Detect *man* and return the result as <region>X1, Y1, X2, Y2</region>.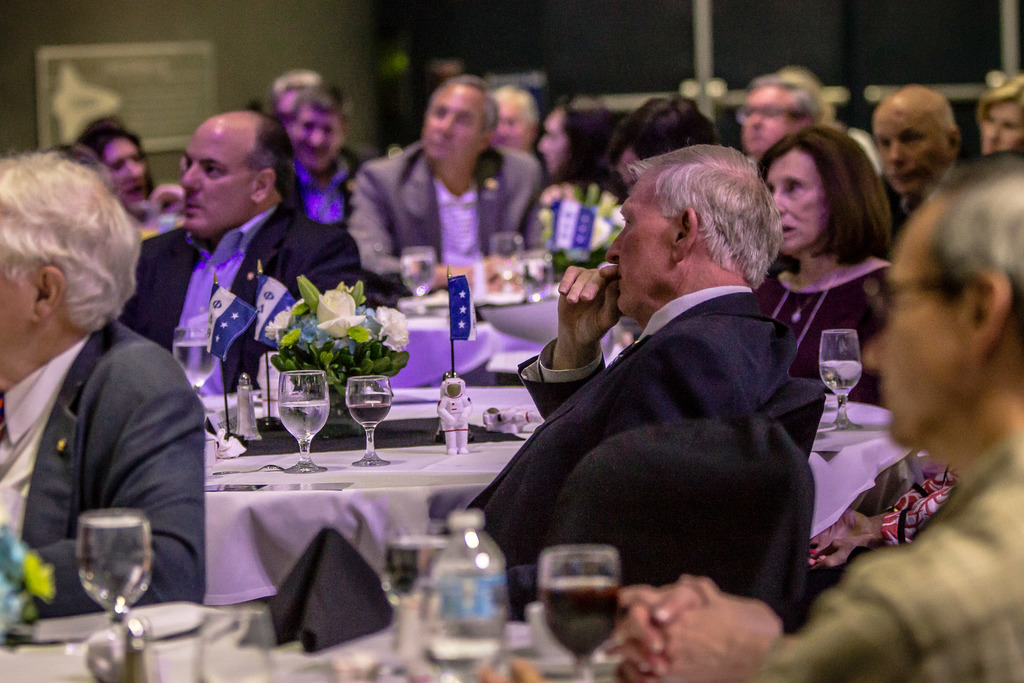
<region>340, 78, 545, 284</region>.
